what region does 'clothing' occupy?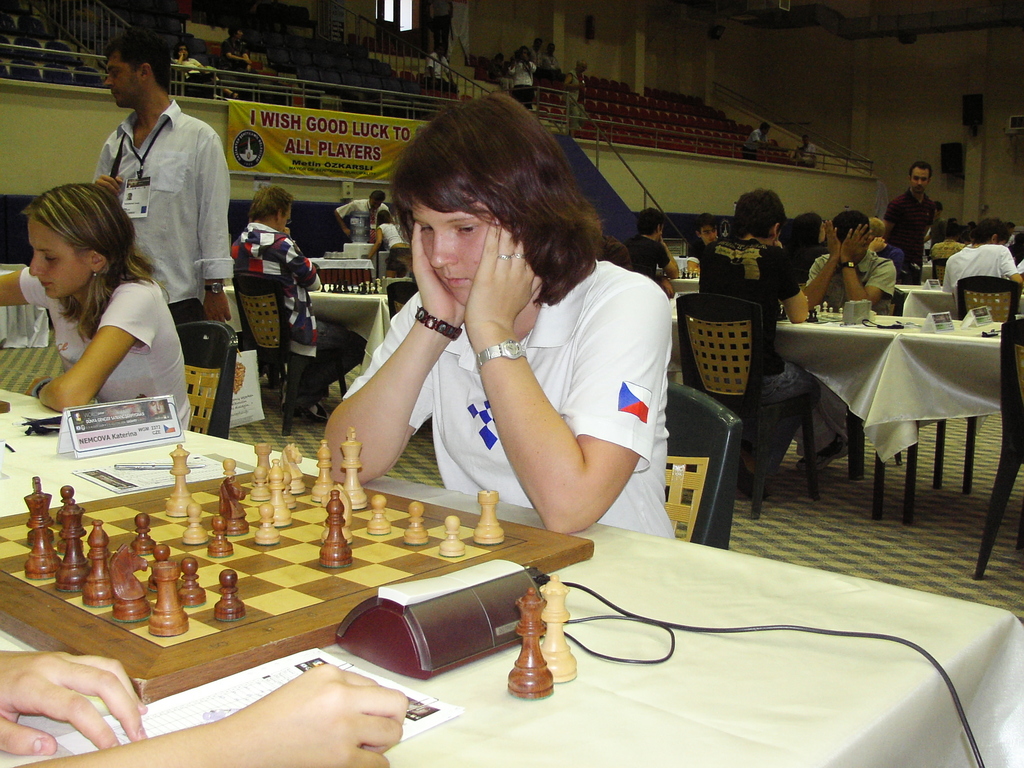
509/61/530/114.
